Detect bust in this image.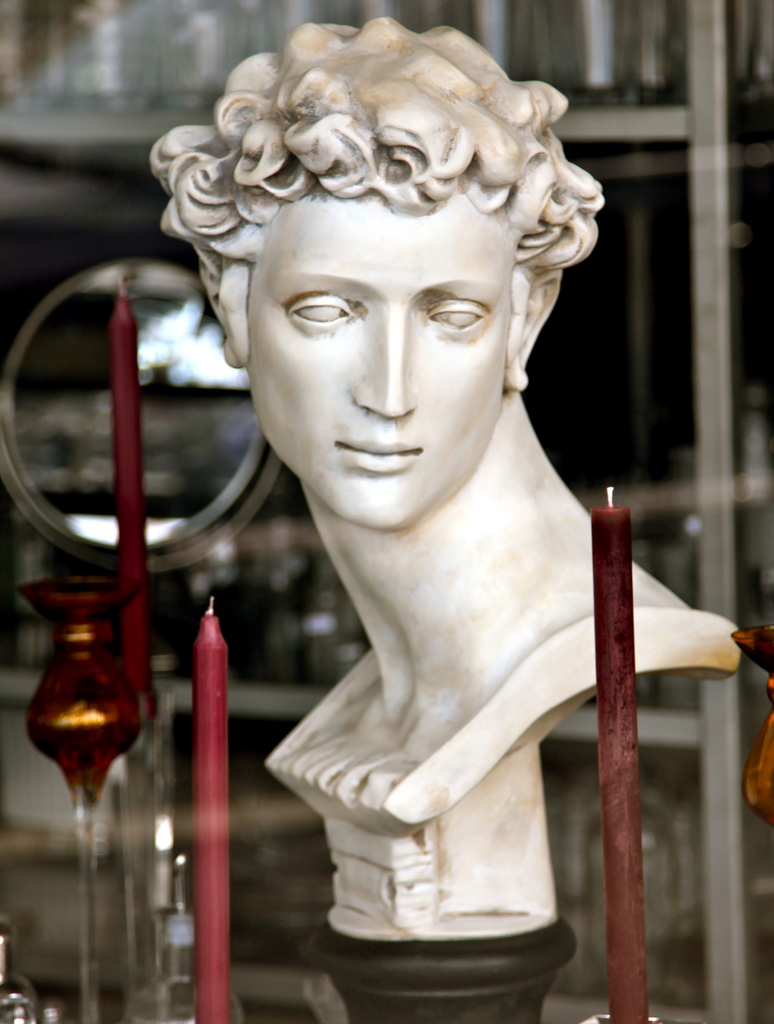
Detection: [149, 10, 743, 934].
